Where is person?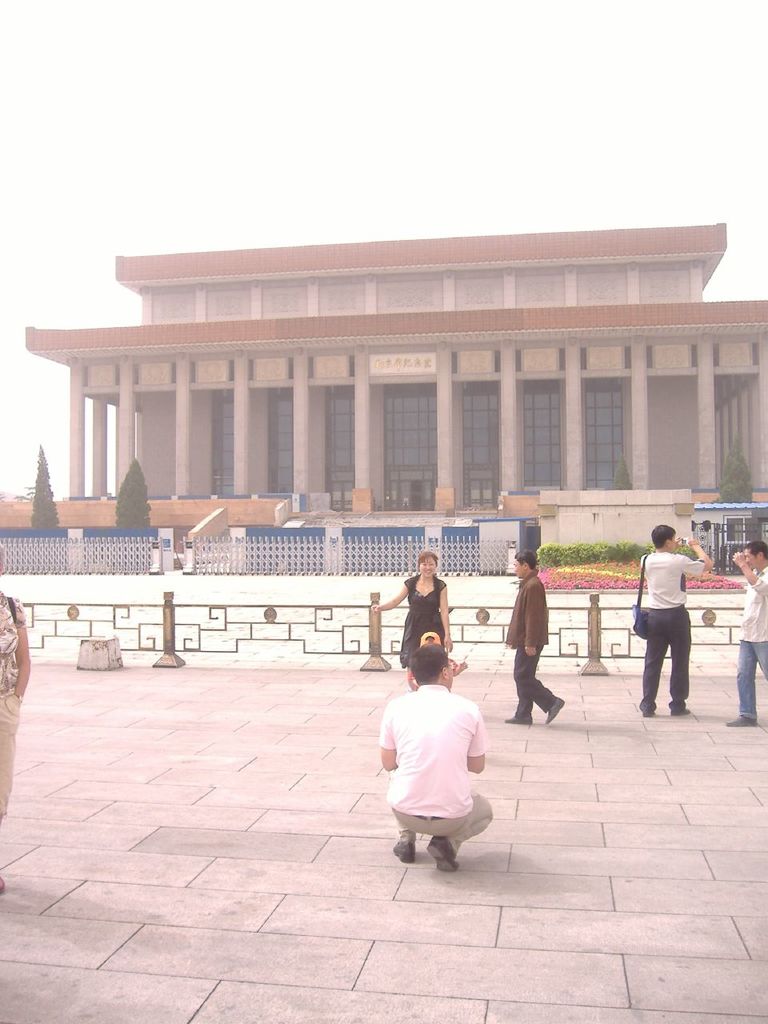
[505,547,566,730].
